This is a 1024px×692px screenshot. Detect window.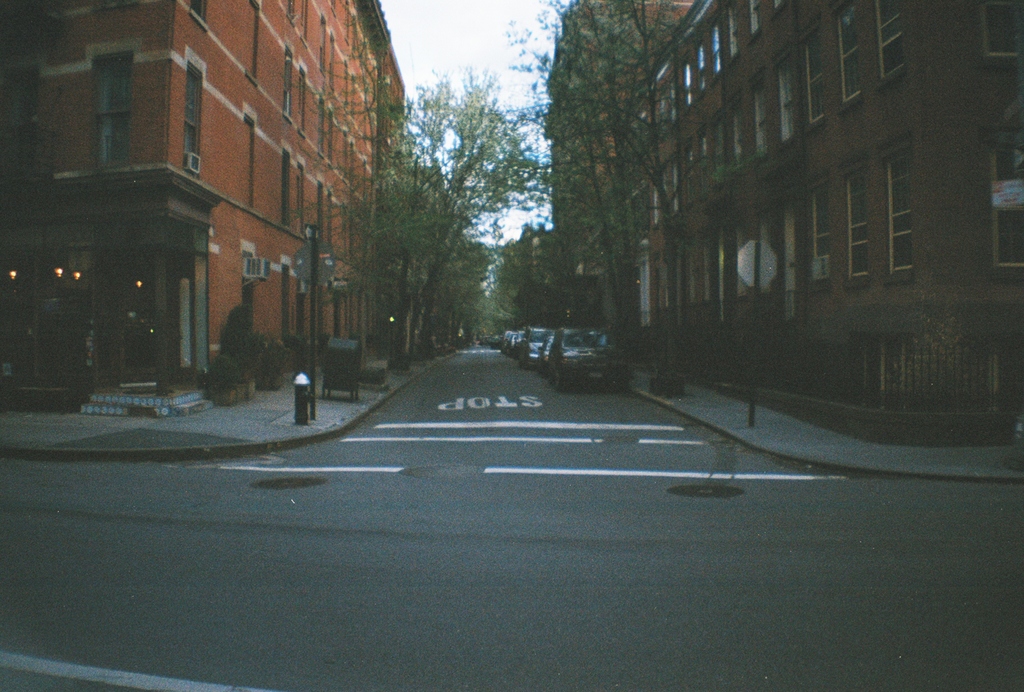
box(721, 8, 743, 70).
